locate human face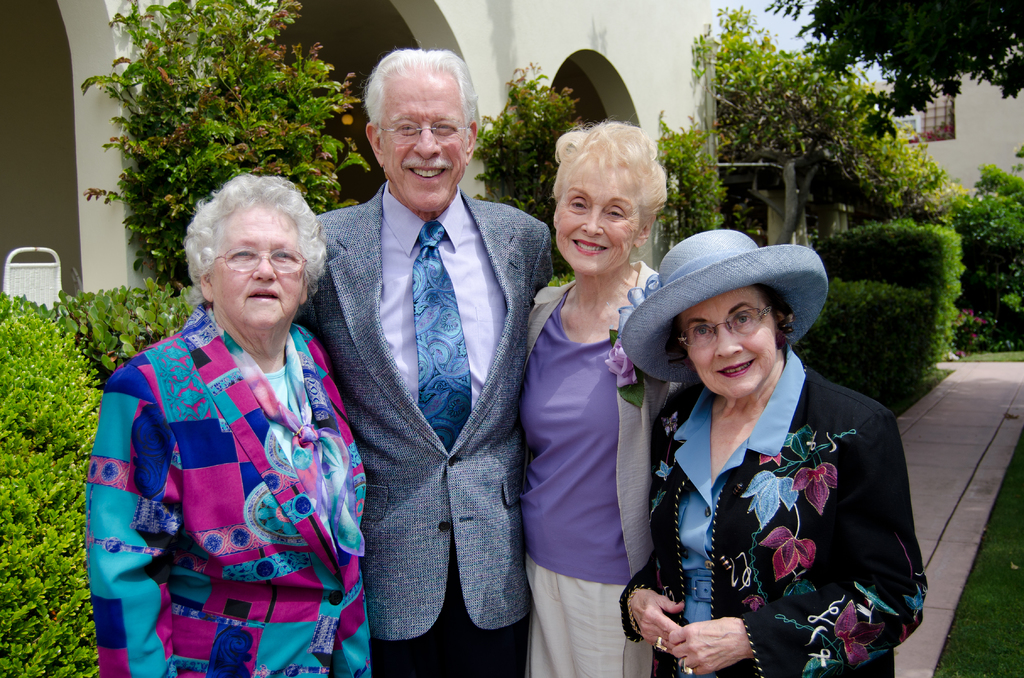
rect(382, 72, 468, 209)
